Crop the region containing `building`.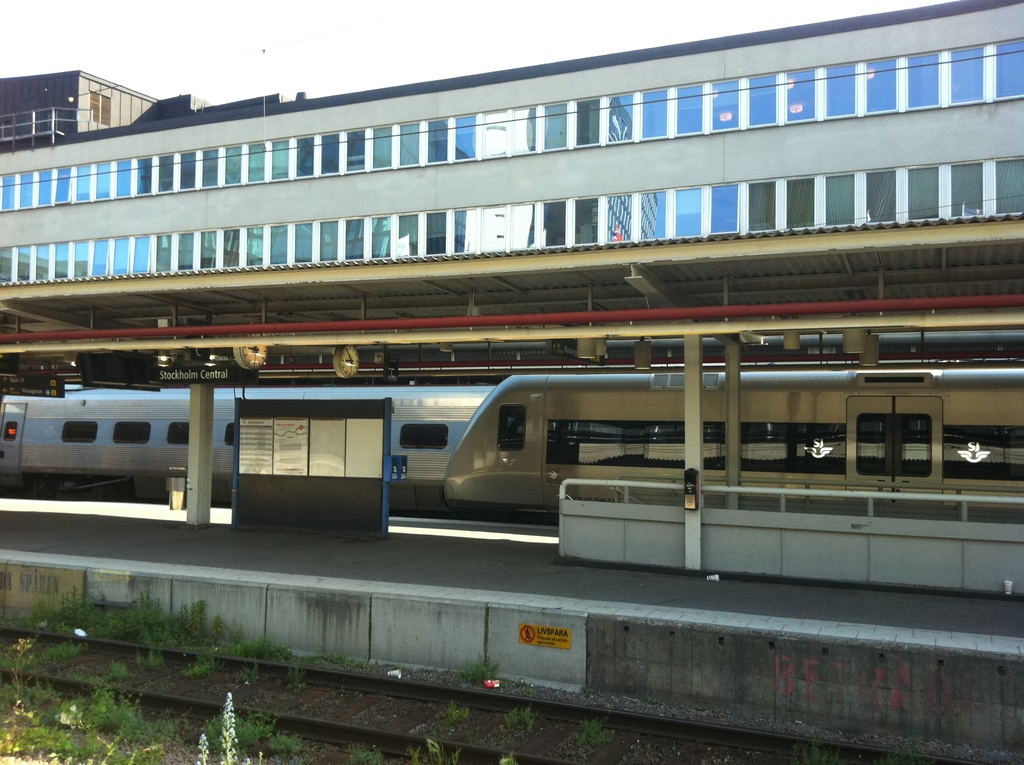
Crop region: box=[0, 0, 1023, 412].
